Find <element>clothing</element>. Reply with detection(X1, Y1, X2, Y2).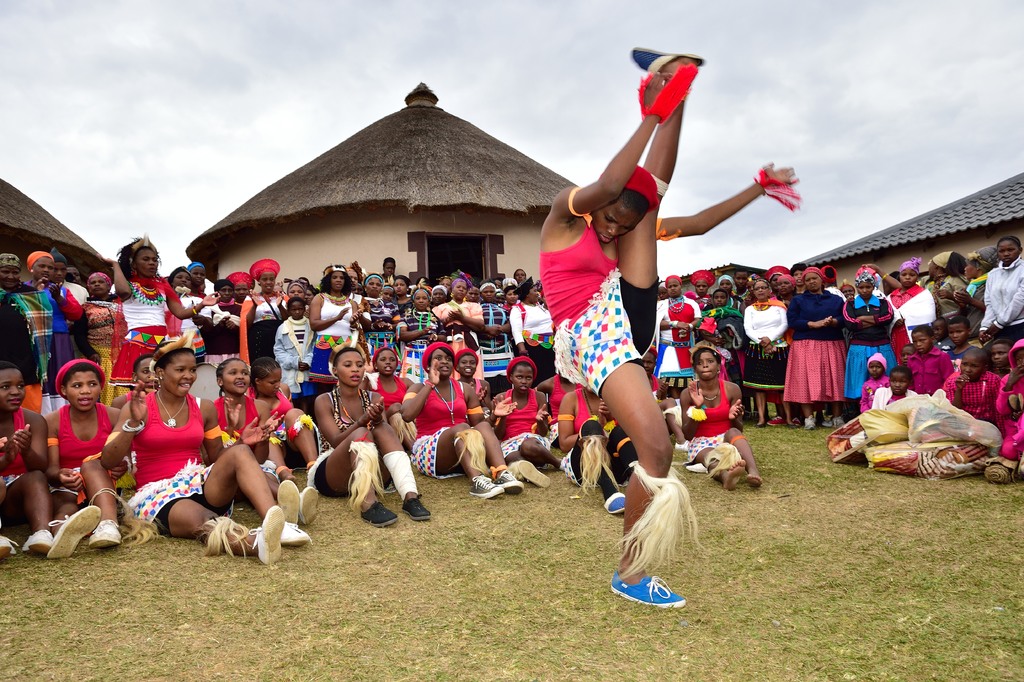
detection(941, 371, 998, 420).
